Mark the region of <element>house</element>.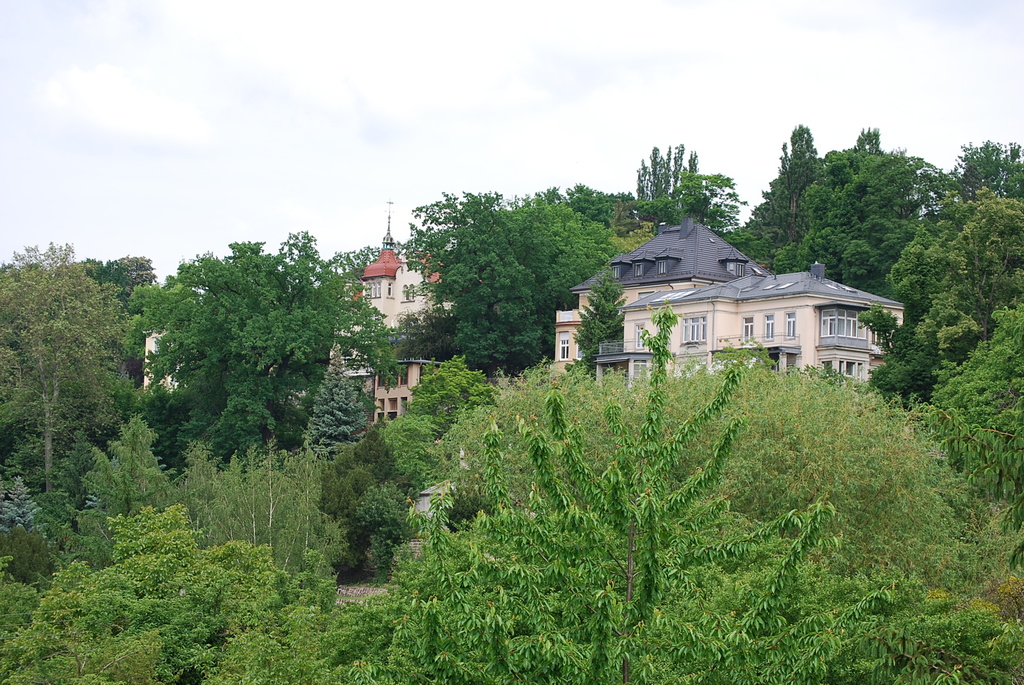
Region: 536:221:890:402.
